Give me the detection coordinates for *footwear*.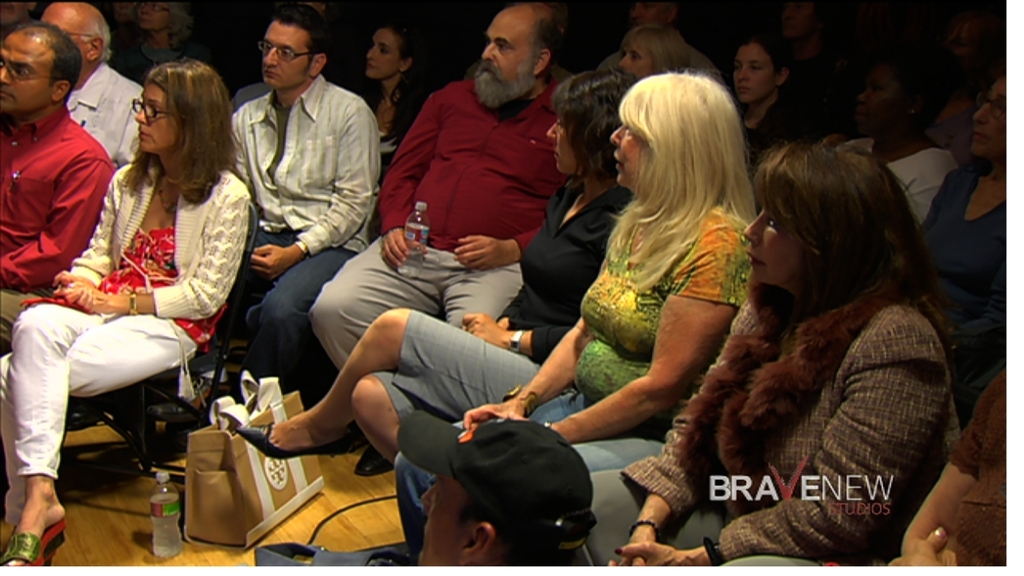
5/476/54/563.
